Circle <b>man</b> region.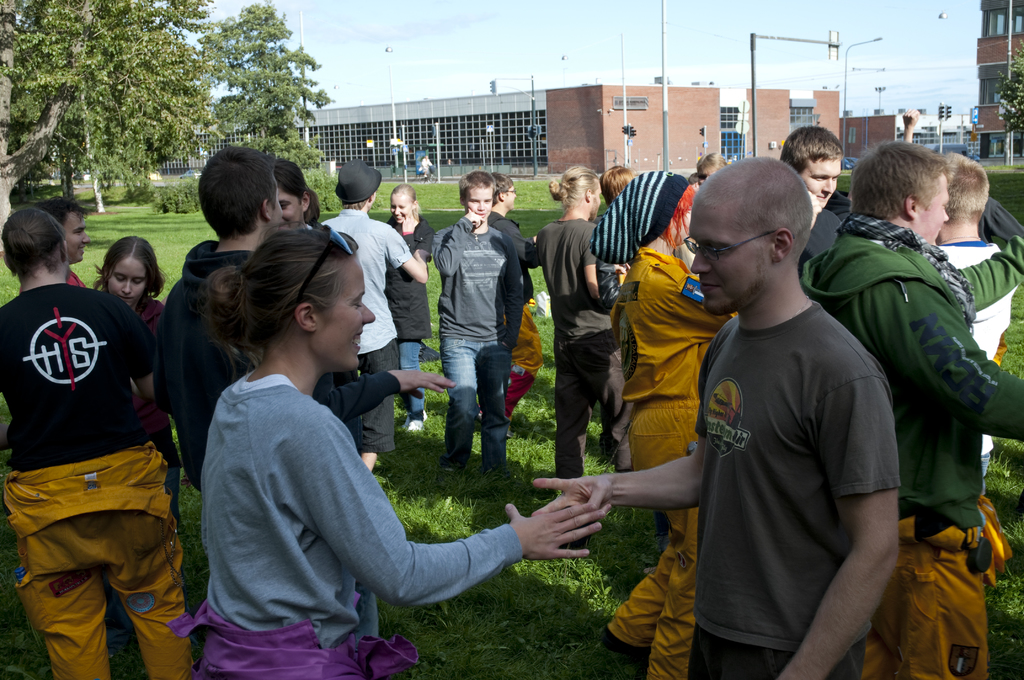
Region: l=35, t=194, r=92, b=281.
